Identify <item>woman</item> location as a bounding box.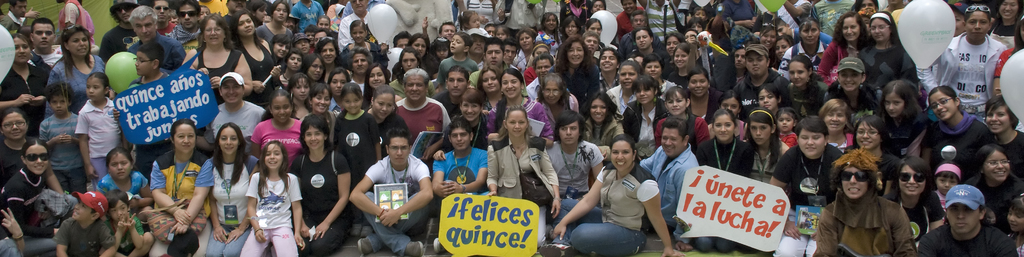
[x1=392, y1=35, x2=434, y2=74].
